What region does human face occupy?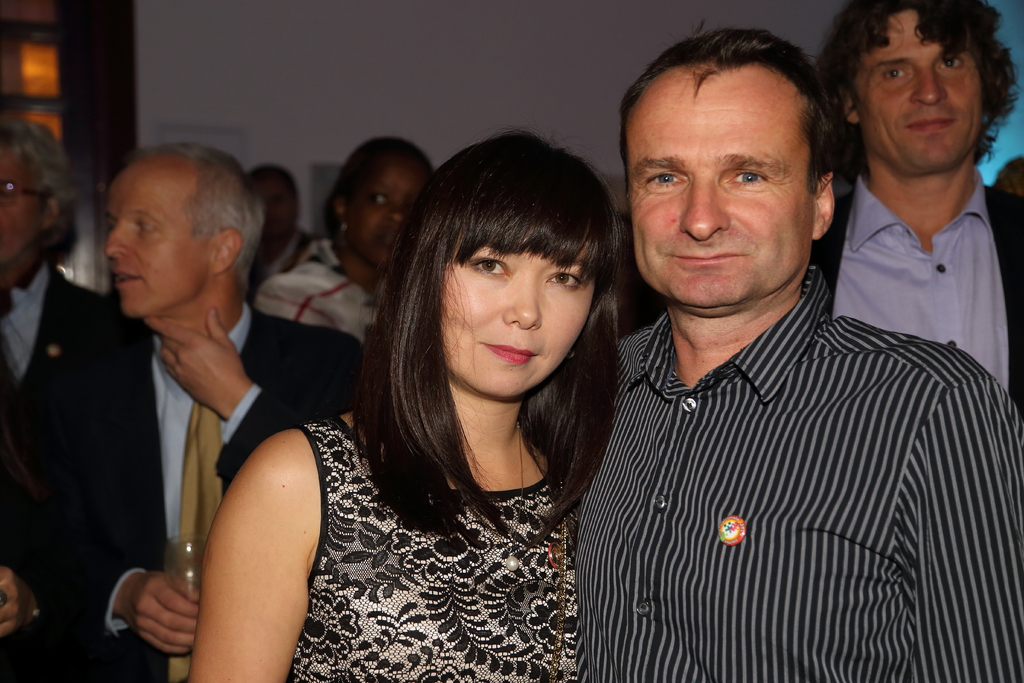
0/145/40/261.
